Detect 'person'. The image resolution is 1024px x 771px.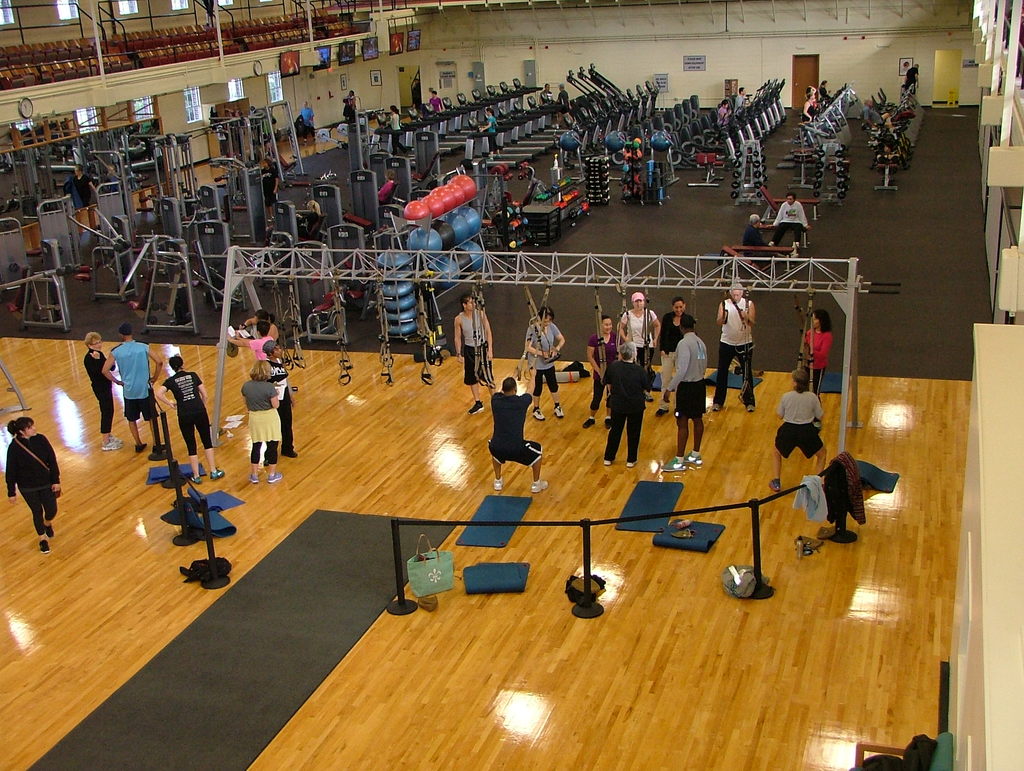
BBox(489, 372, 549, 492).
